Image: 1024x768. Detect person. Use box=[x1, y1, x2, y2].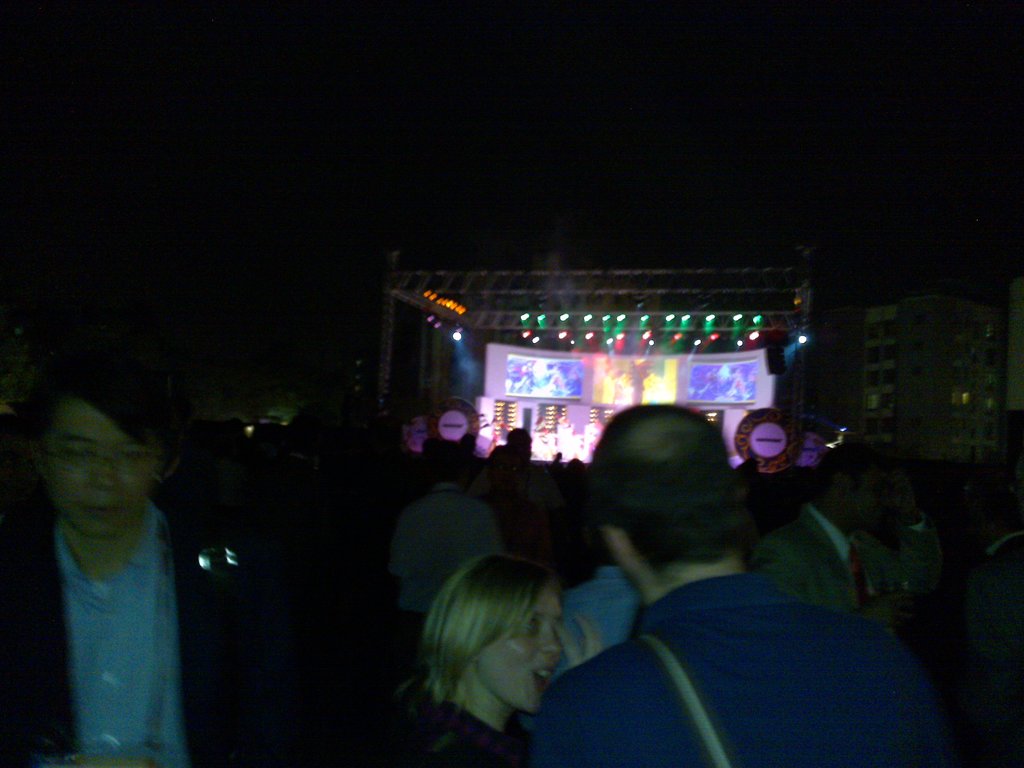
box=[747, 442, 945, 626].
